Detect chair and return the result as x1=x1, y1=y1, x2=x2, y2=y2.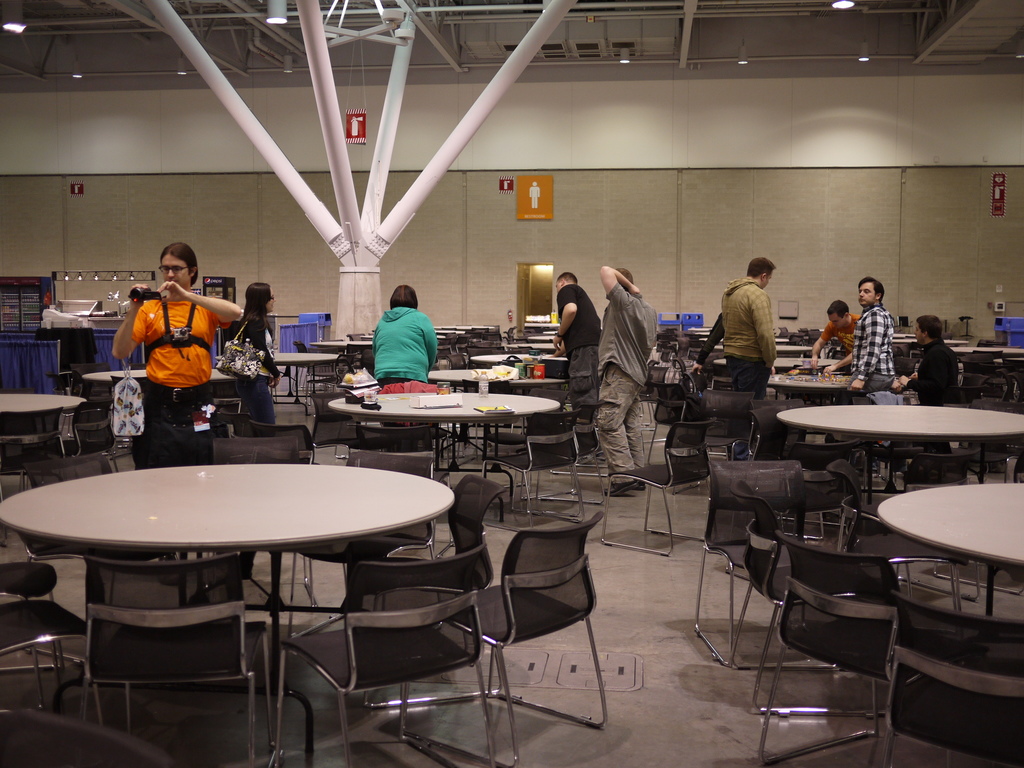
x1=68, y1=363, x2=114, y2=413.
